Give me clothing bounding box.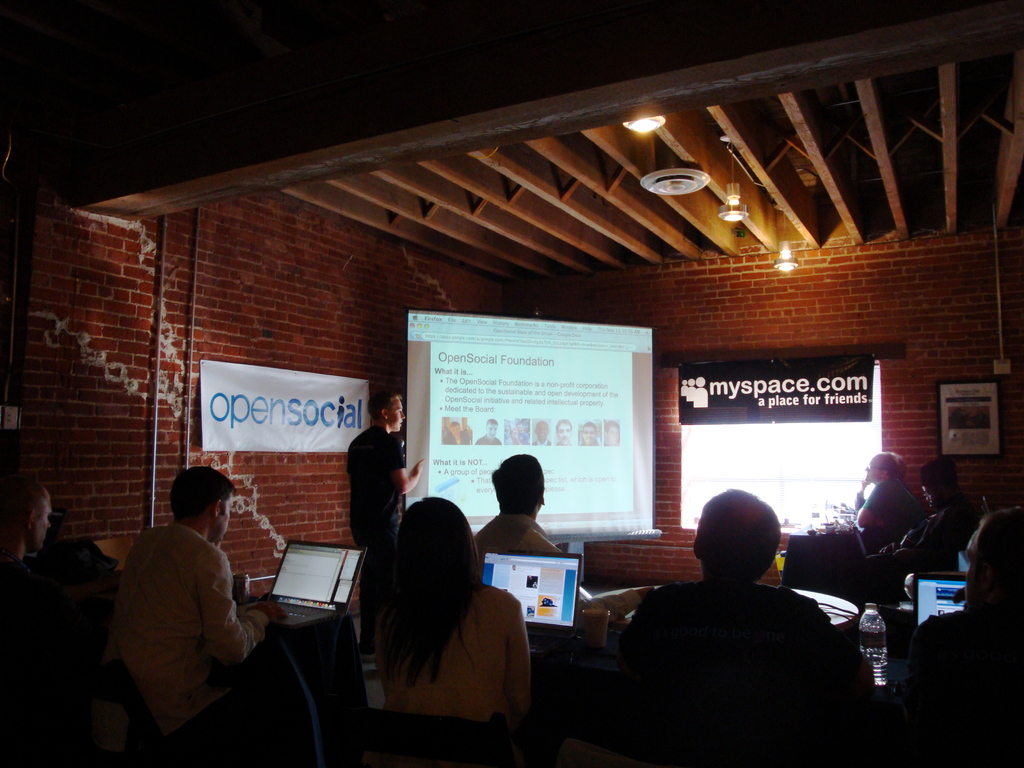
{"left": 109, "top": 524, "right": 267, "bottom": 734}.
